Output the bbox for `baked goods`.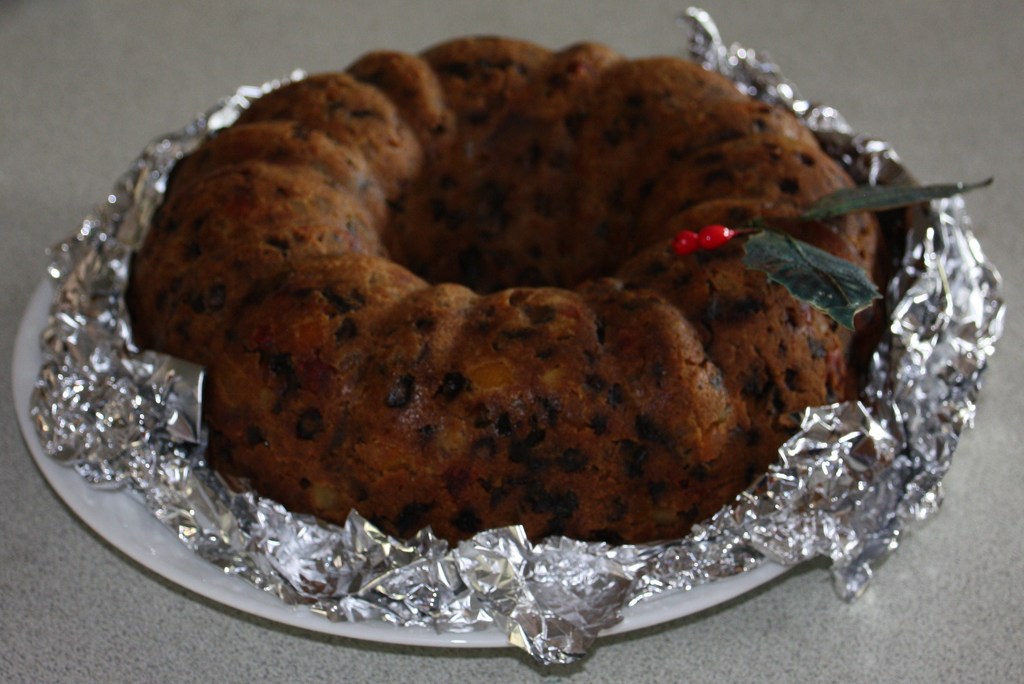
region(126, 42, 927, 549).
